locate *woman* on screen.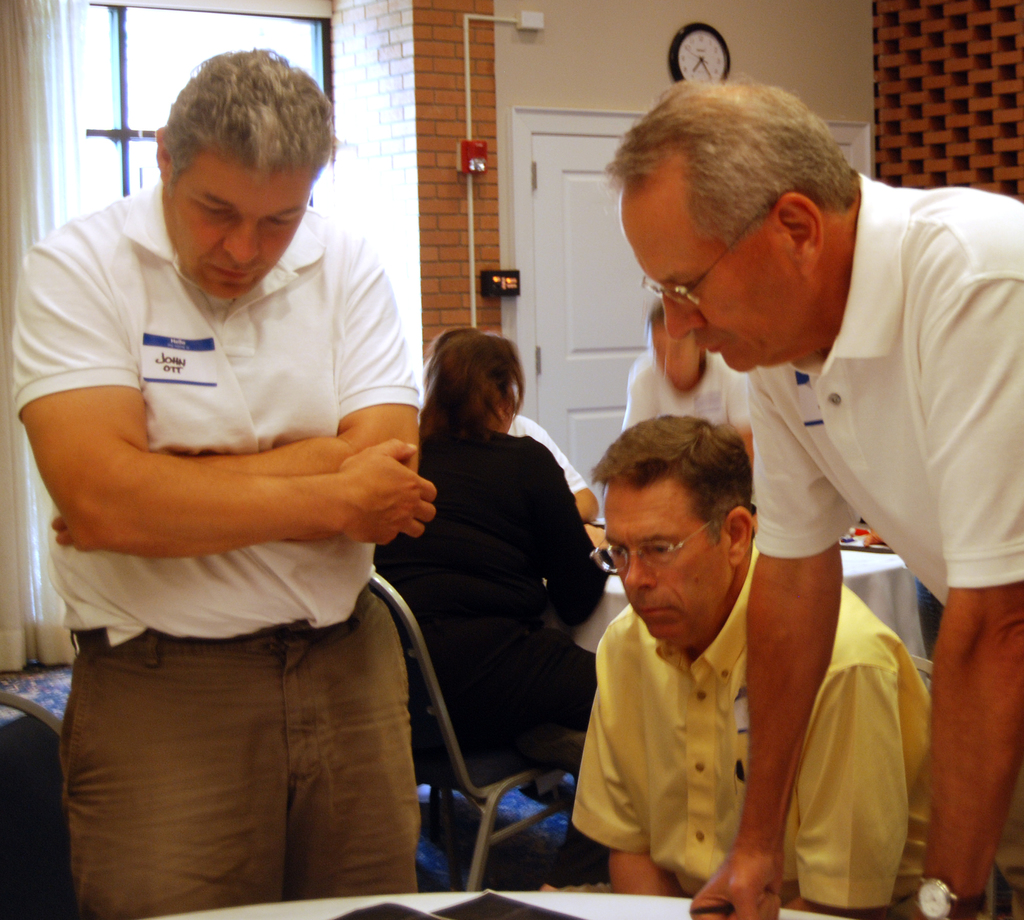
On screen at (x1=393, y1=321, x2=585, y2=683).
